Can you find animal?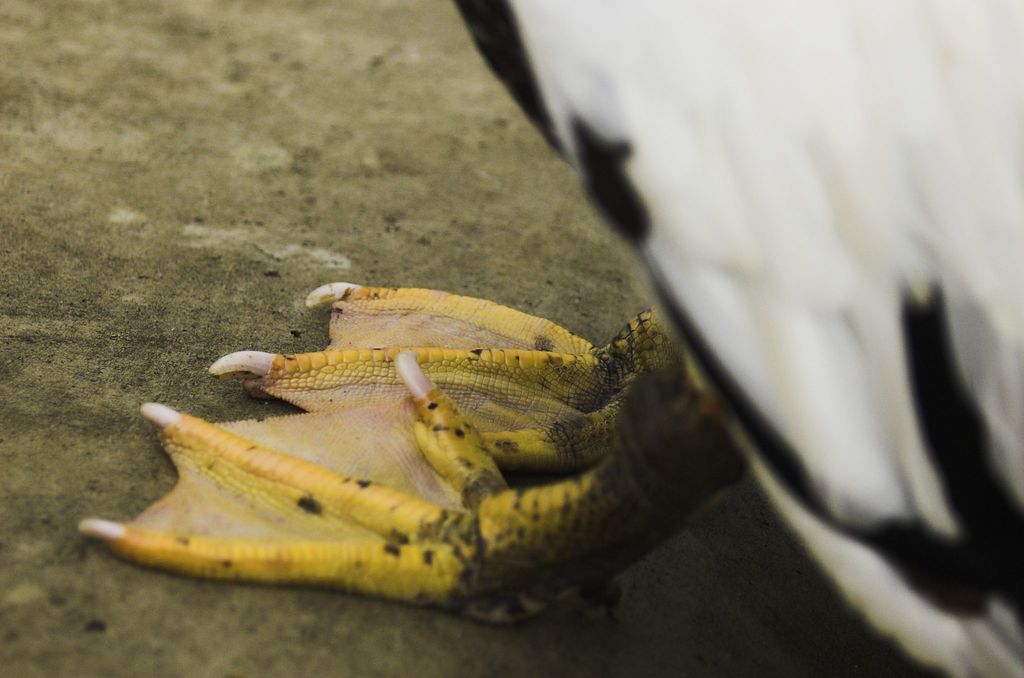
Yes, bounding box: (left=48, top=267, right=739, bottom=623).
